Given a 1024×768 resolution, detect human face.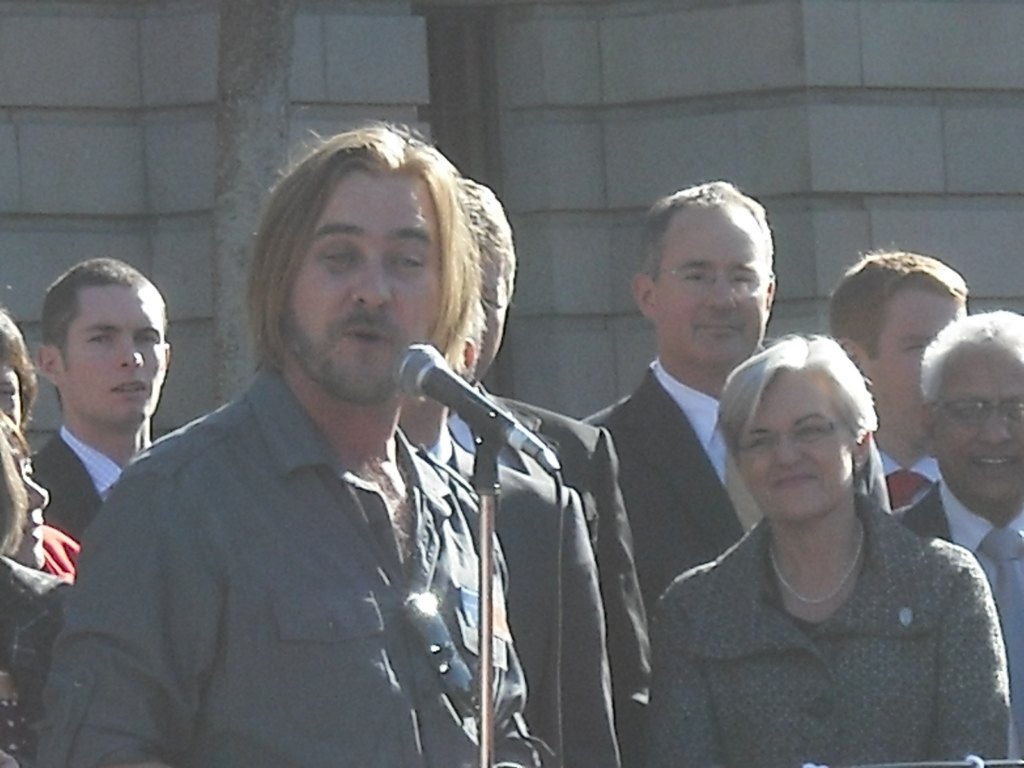
rect(846, 285, 970, 444).
